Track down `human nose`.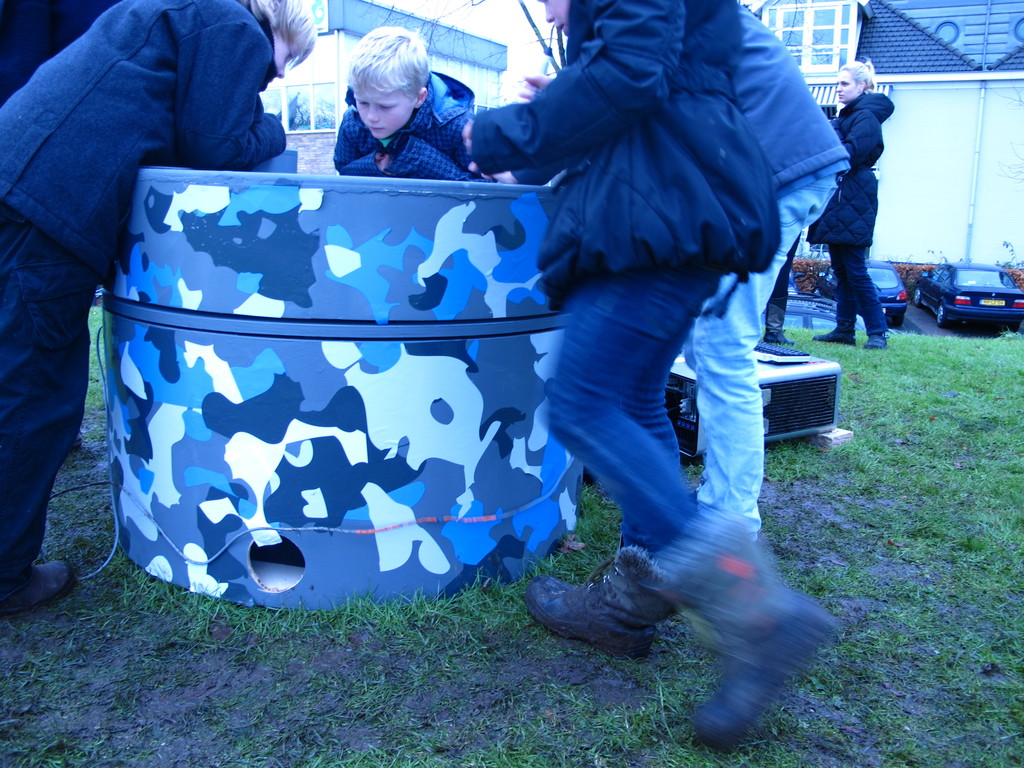
Tracked to crop(836, 81, 840, 90).
